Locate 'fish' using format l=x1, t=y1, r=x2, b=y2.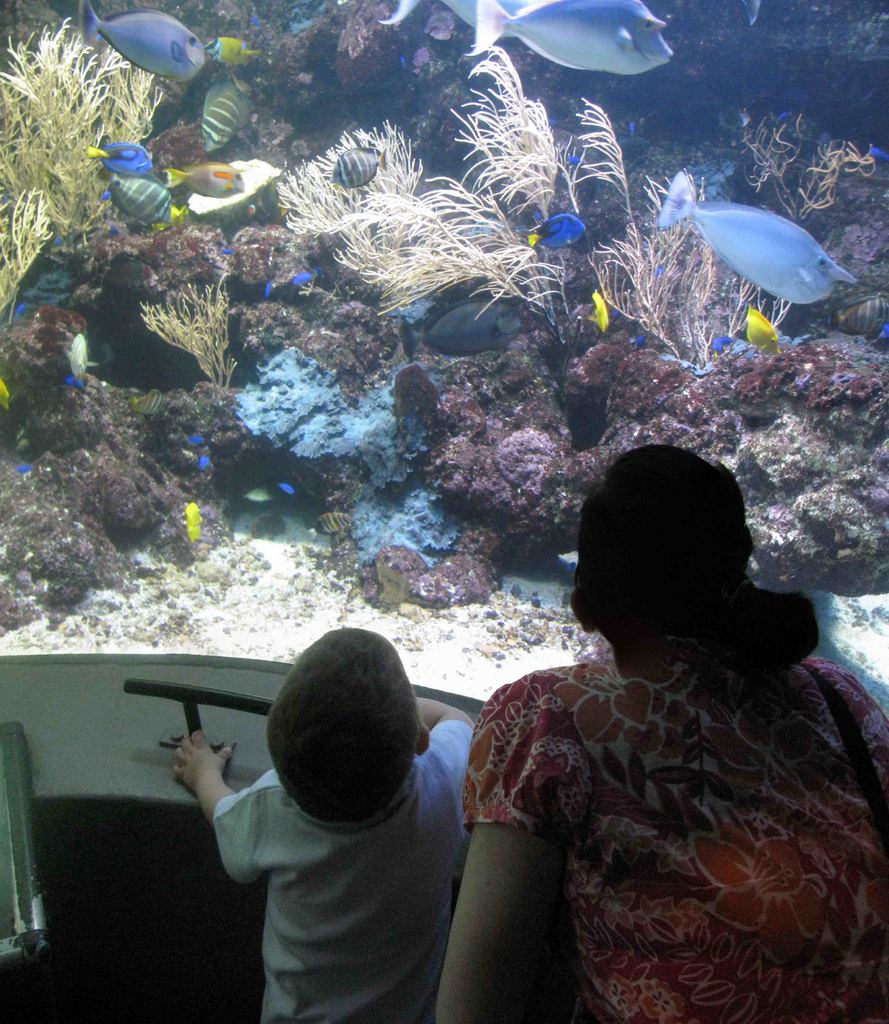
l=216, t=247, r=236, b=256.
